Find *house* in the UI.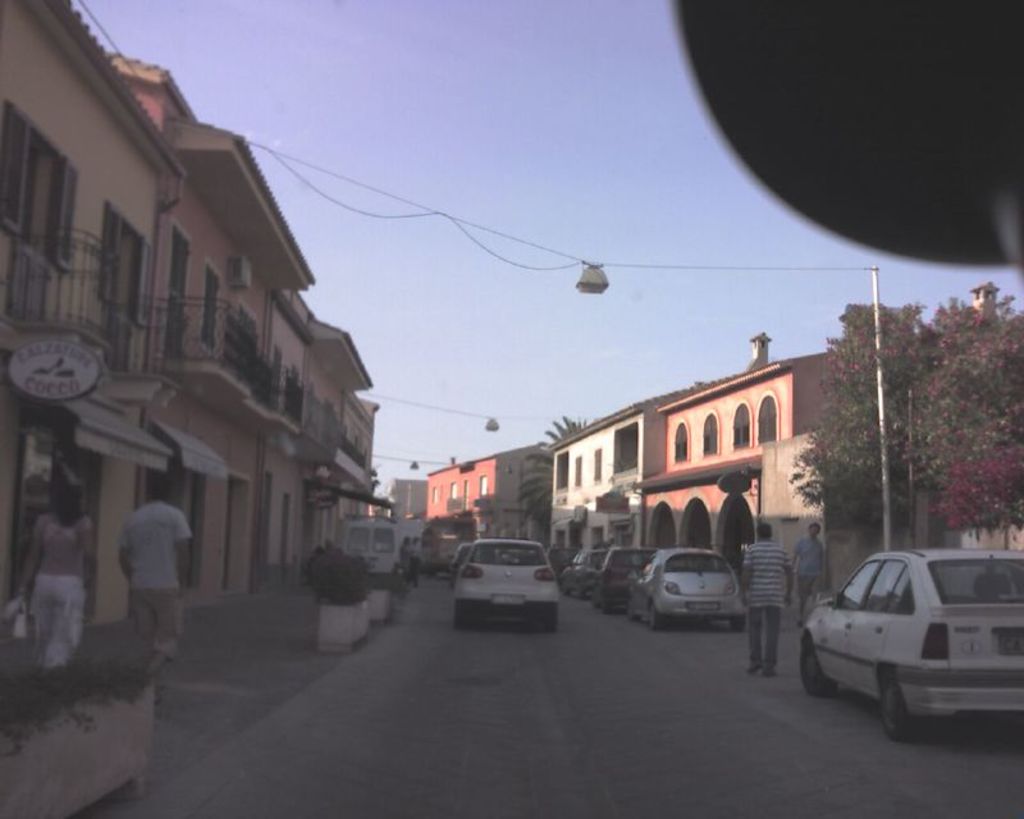
UI element at <region>554, 342, 762, 559</region>.
